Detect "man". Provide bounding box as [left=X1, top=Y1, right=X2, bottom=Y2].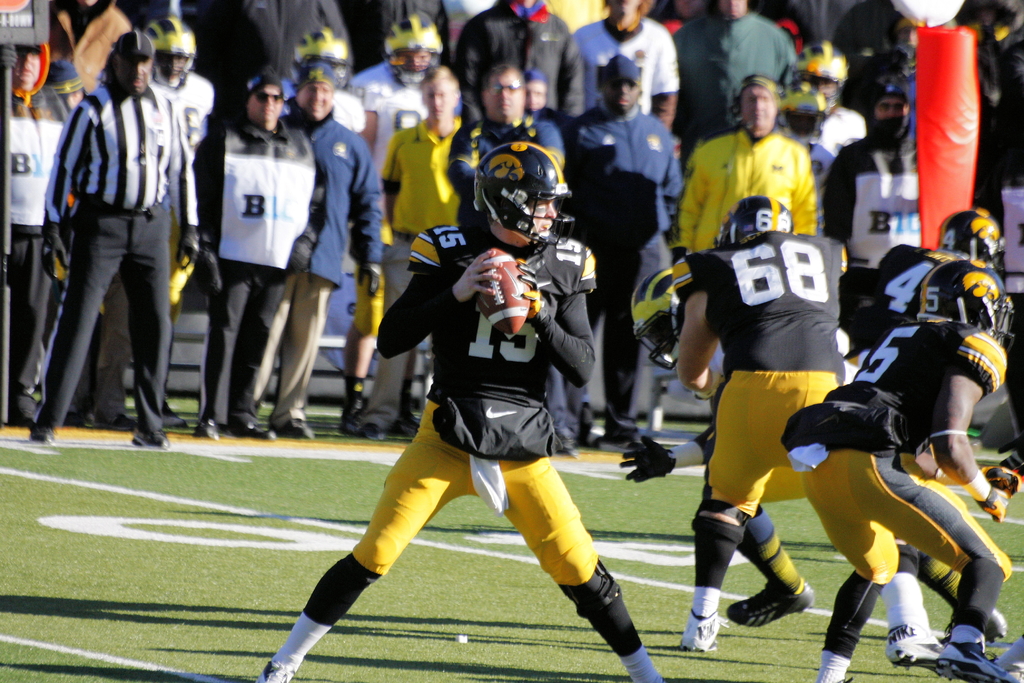
[left=255, top=53, right=384, bottom=437].
